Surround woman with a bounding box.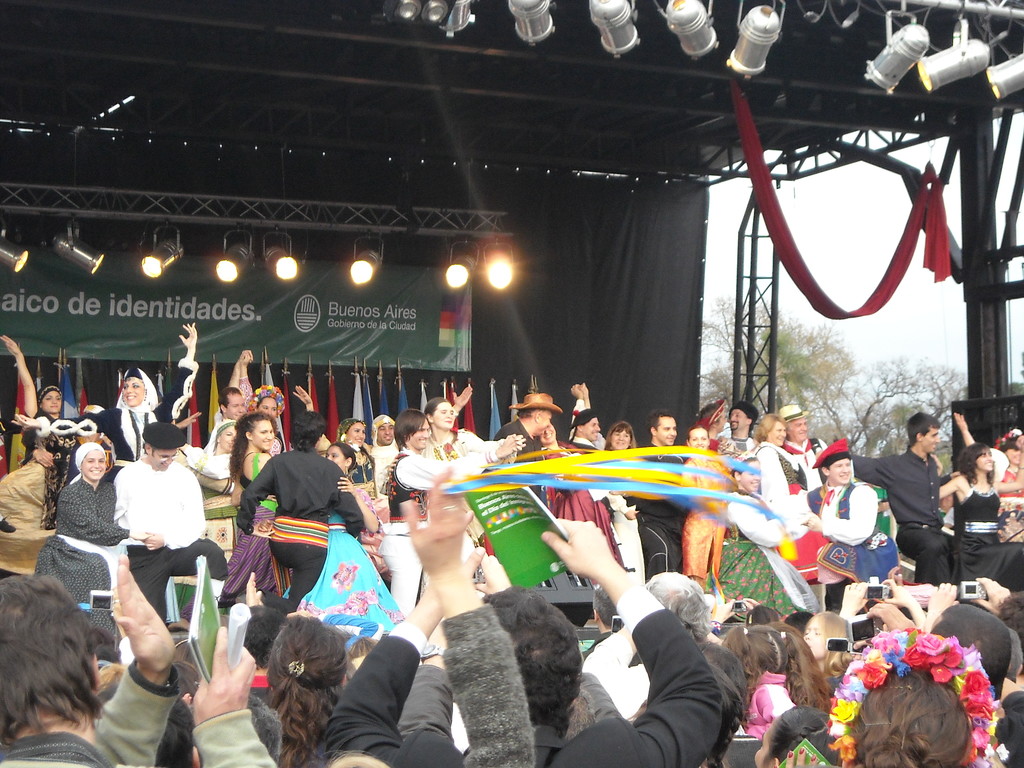
<region>244, 612, 355, 767</region>.
